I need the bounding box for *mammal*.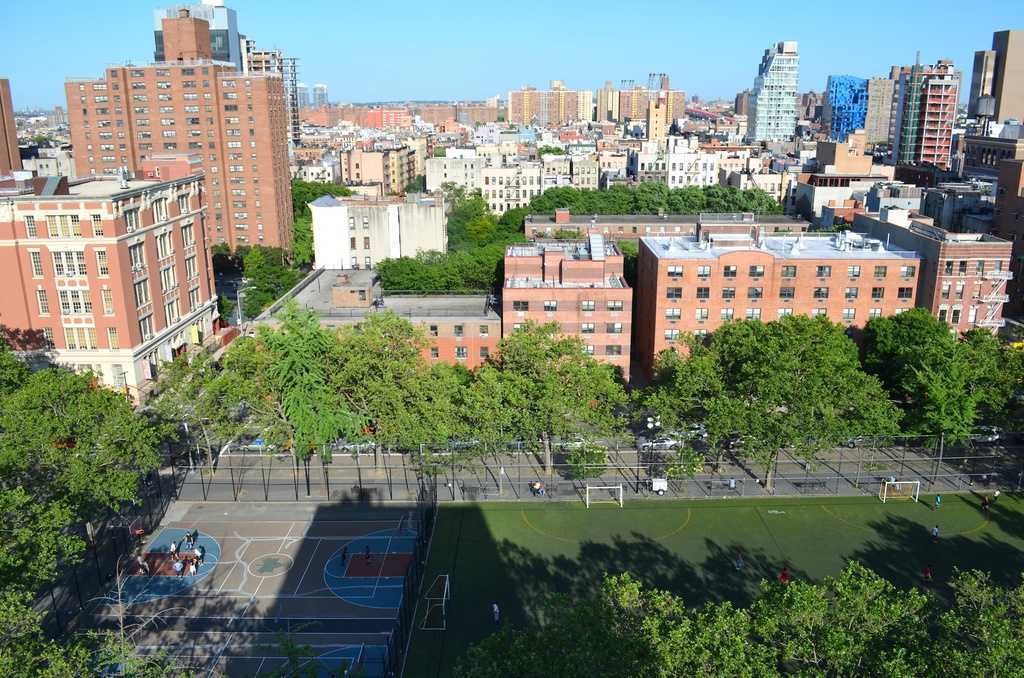
Here it is: [728,476,736,491].
